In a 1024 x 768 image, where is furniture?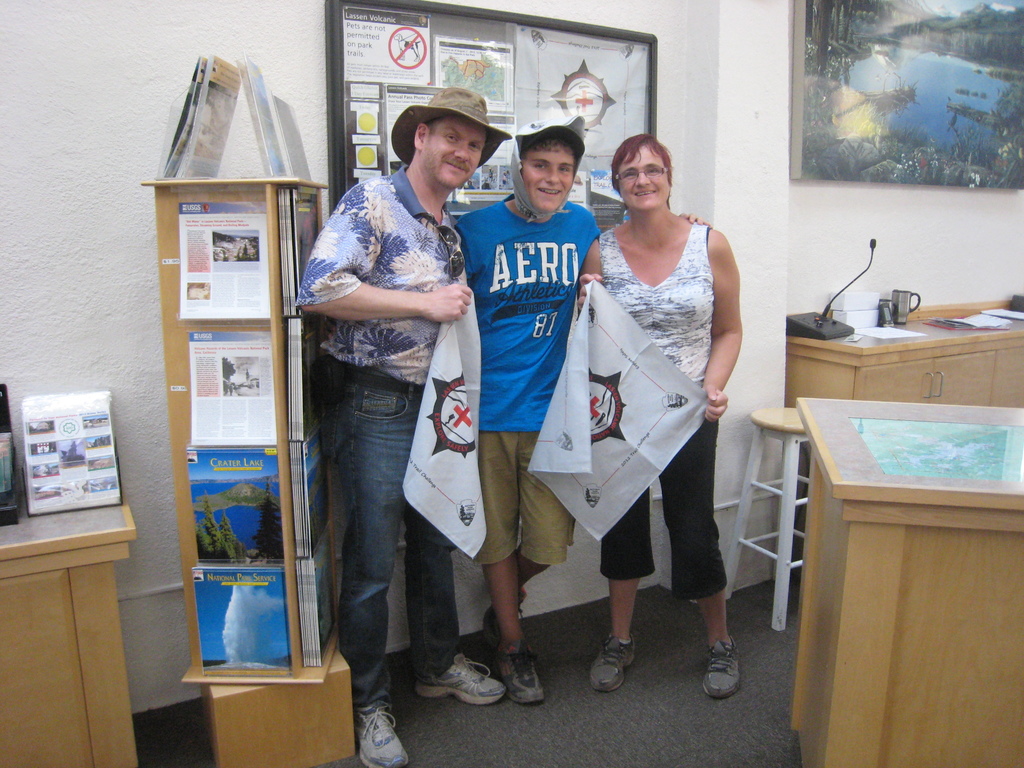
region(786, 300, 1023, 549).
